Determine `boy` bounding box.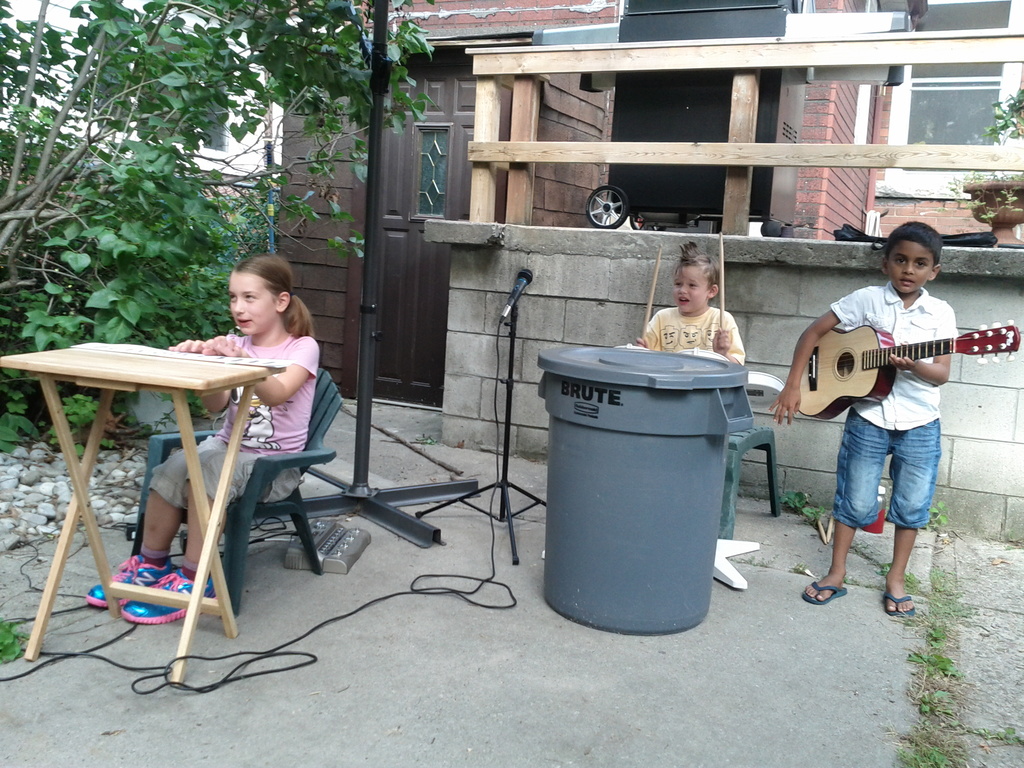
Determined: pyautogui.locateOnScreen(790, 215, 980, 601).
